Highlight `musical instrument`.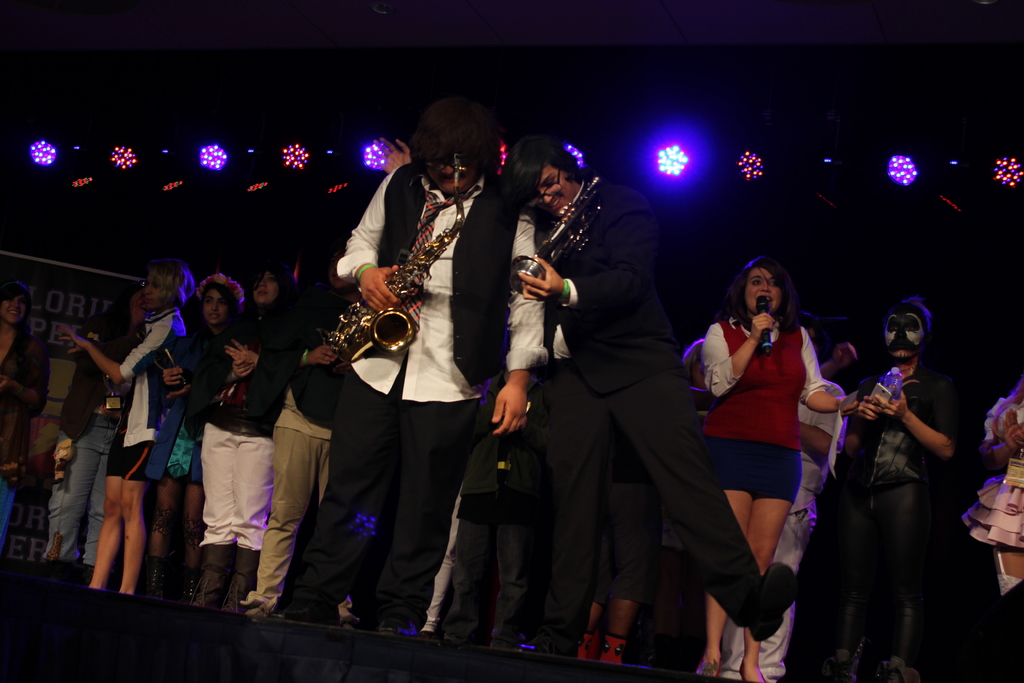
Highlighted region: {"x1": 292, "y1": 195, "x2": 484, "y2": 407}.
